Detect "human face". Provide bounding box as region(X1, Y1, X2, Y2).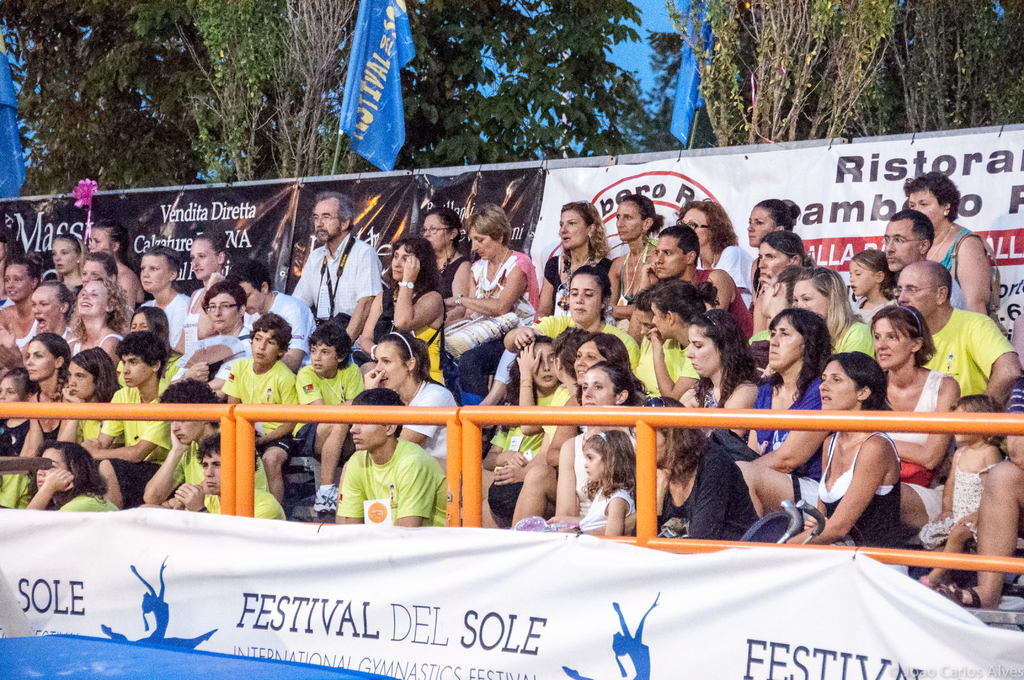
region(570, 273, 600, 320).
